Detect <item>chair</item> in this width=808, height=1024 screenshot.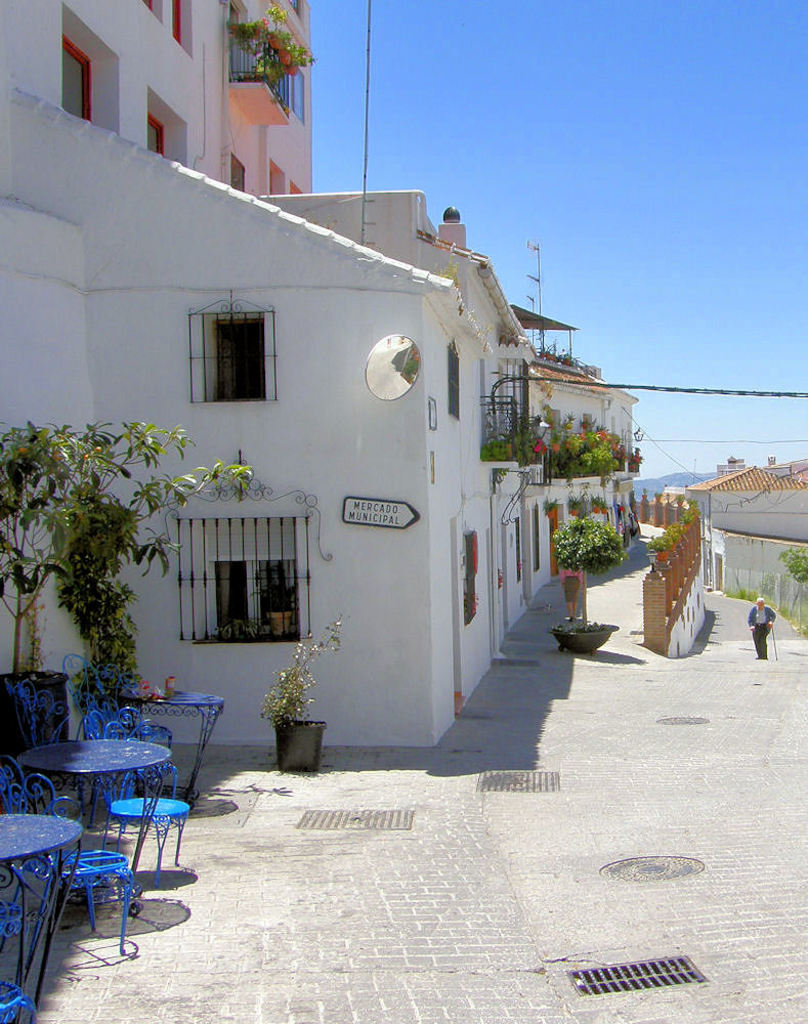
Detection: x1=0 y1=675 x2=84 y2=822.
